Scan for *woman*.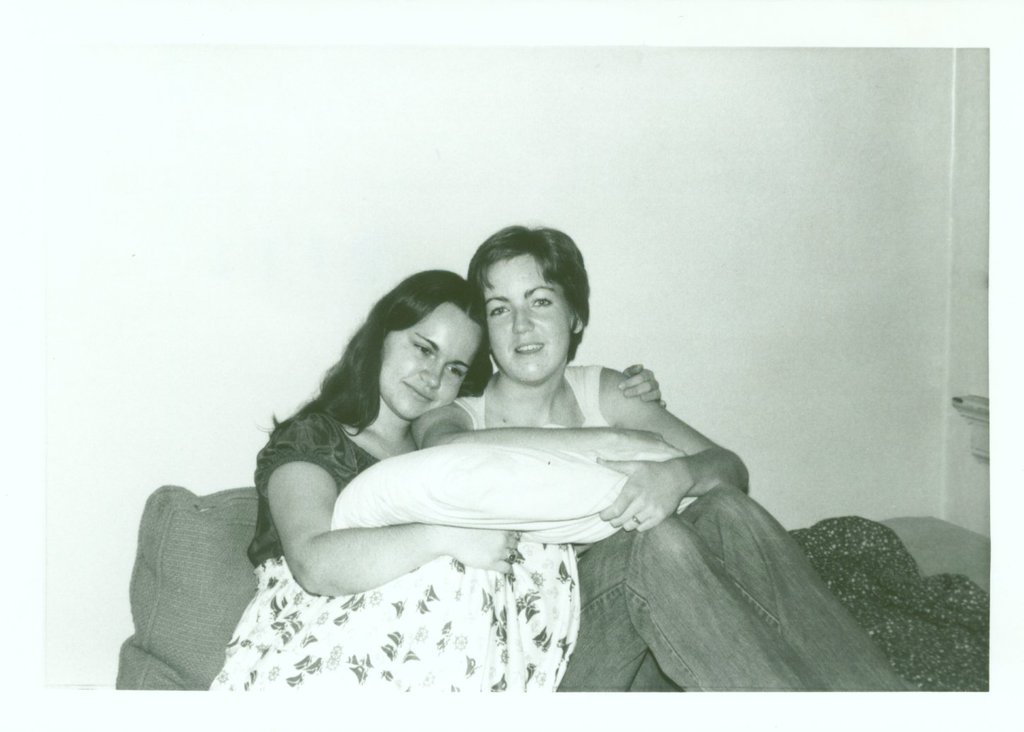
Scan result: bbox=[410, 224, 917, 693].
